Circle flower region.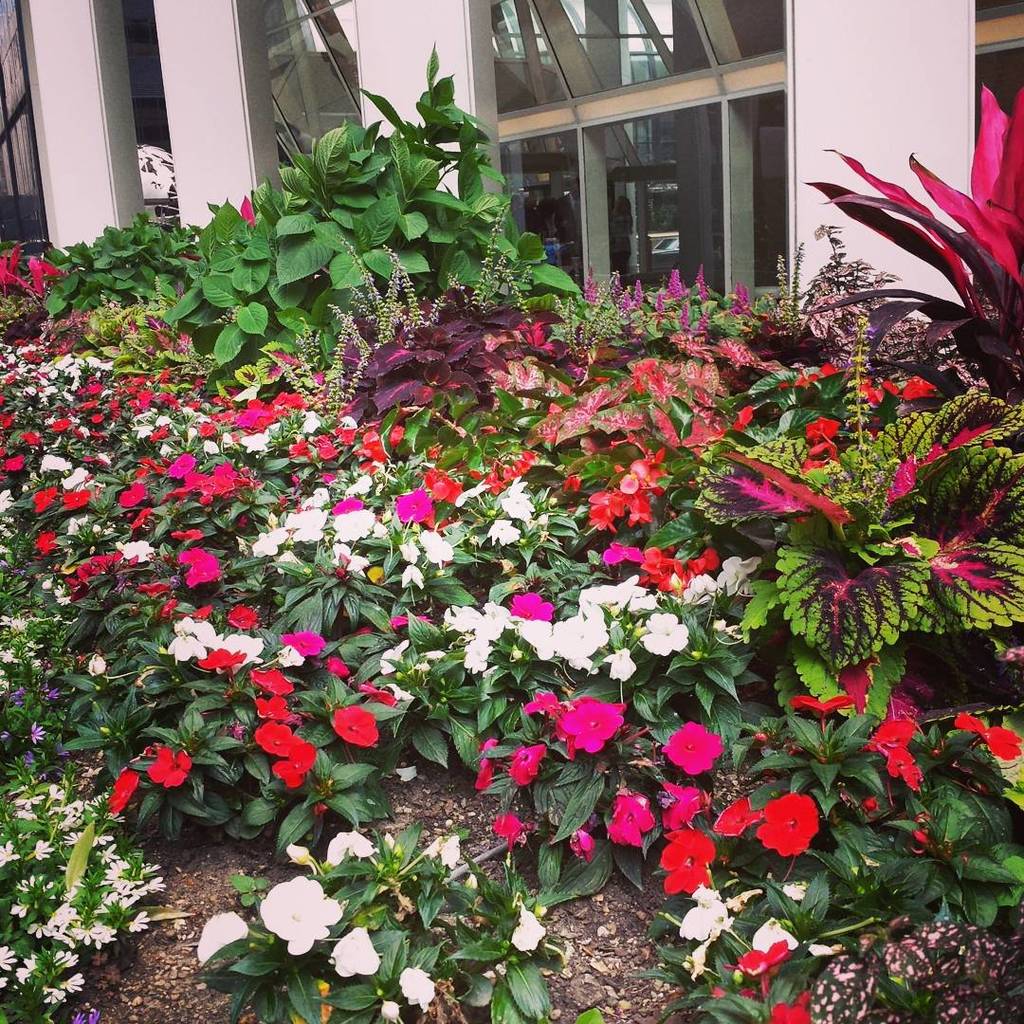
Region: locate(196, 645, 244, 673).
